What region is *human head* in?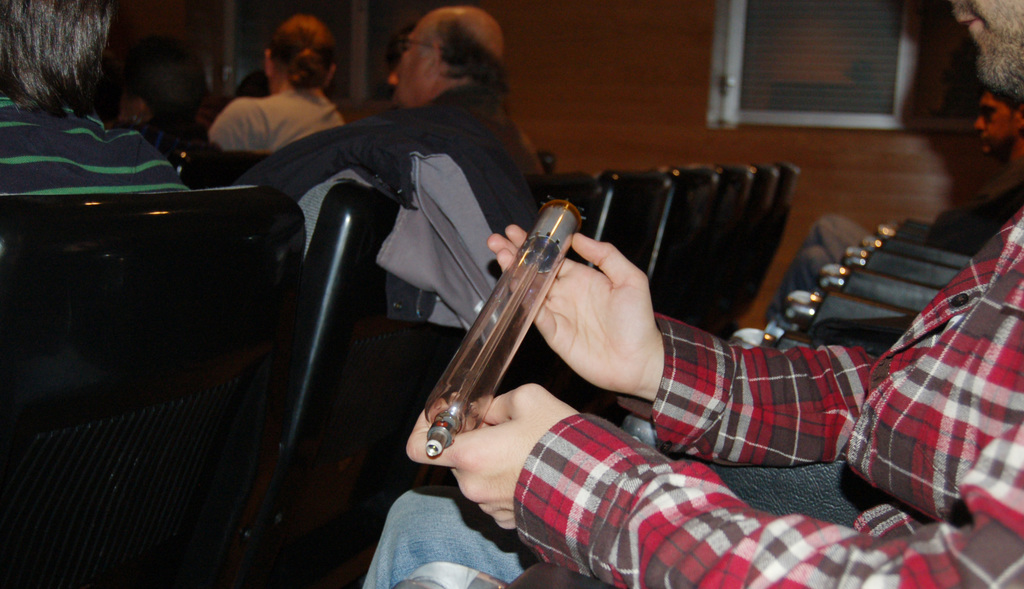
BBox(973, 89, 1023, 154).
